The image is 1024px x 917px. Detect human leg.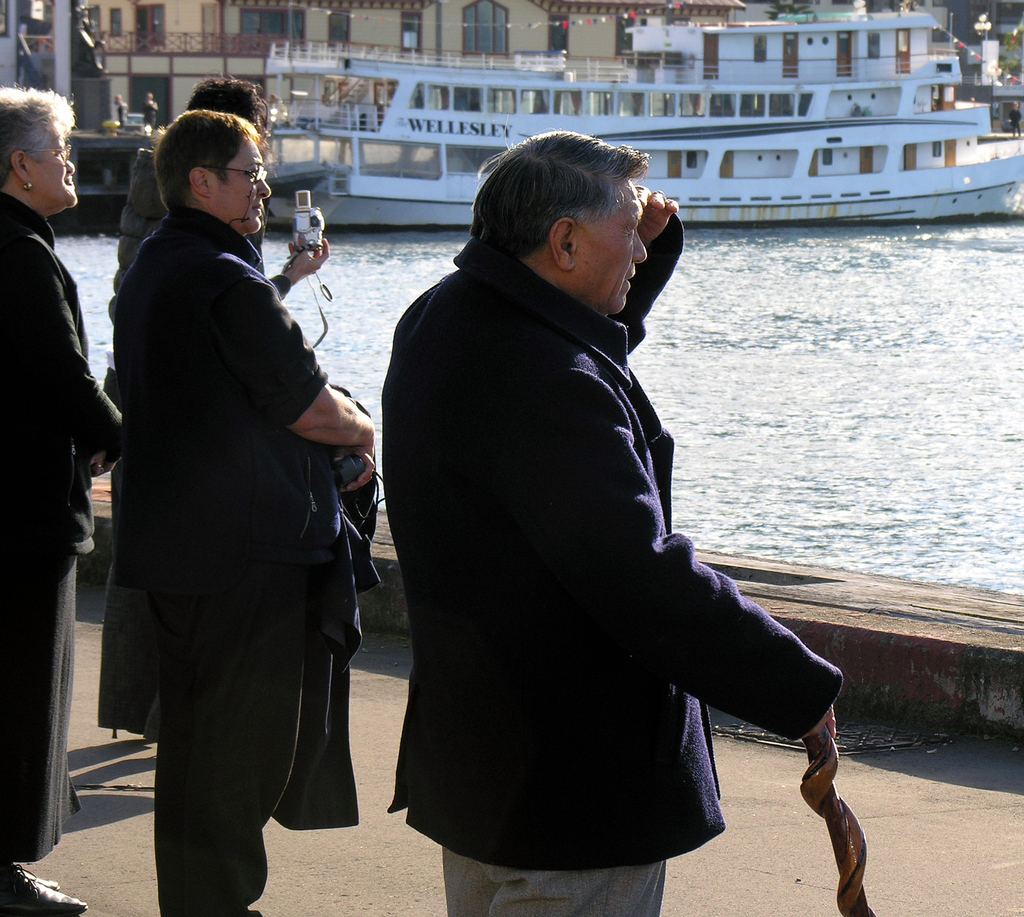
Detection: {"x1": 490, "y1": 861, "x2": 675, "y2": 916}.
